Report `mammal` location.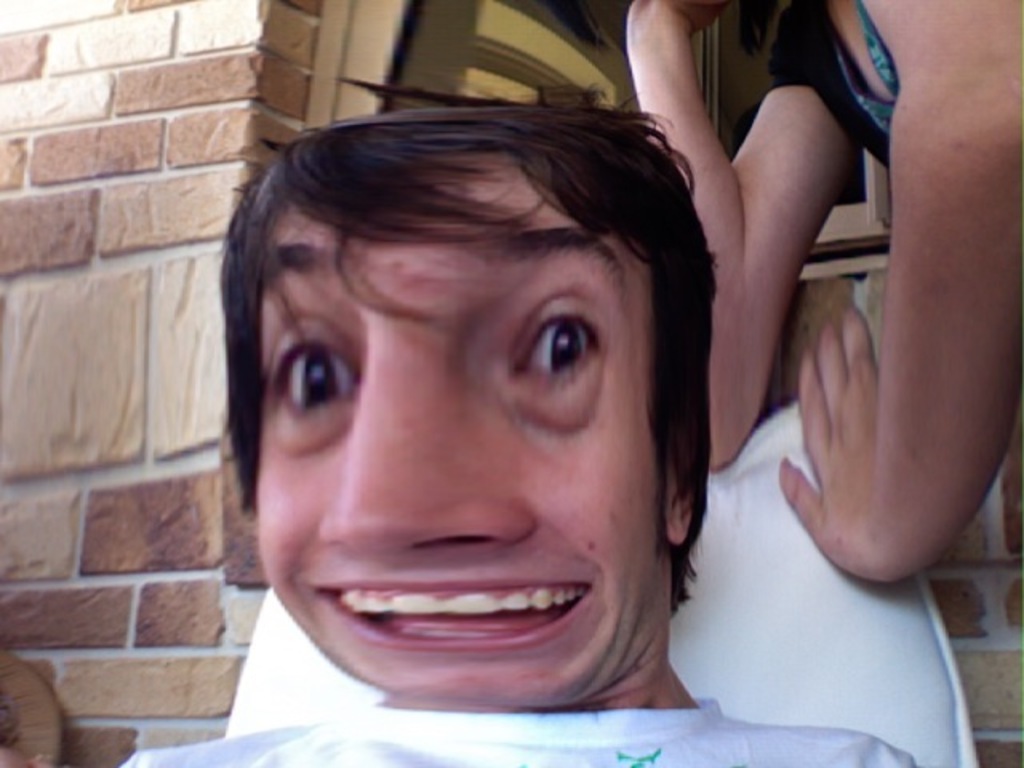
Report: l=621, t=0, r=1022, b=595.
